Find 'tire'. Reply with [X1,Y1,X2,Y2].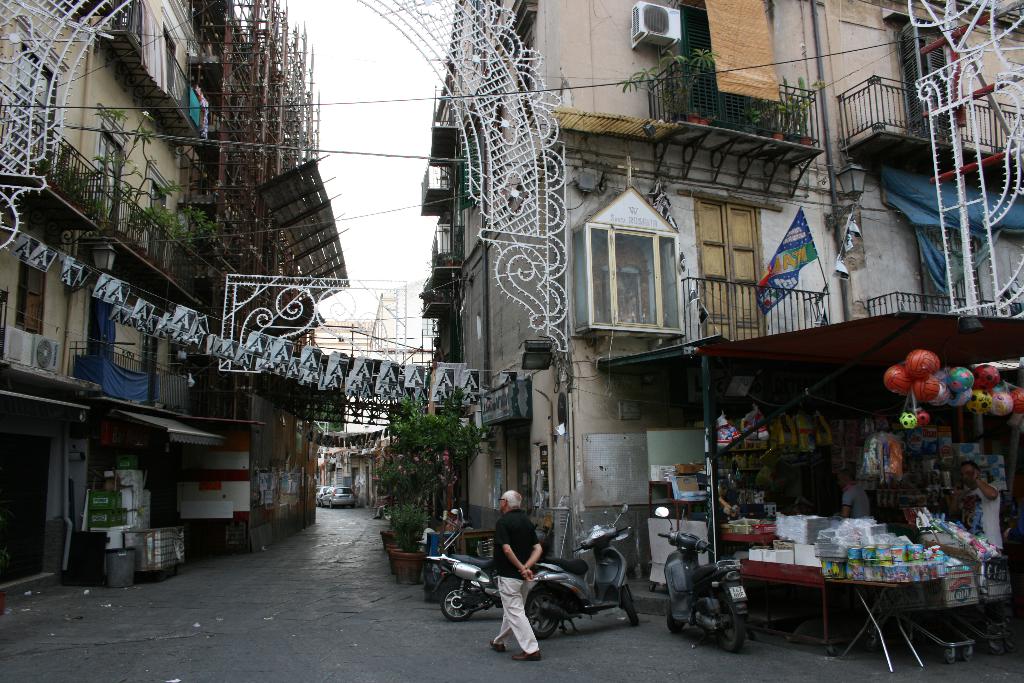
[648,583,656,592].
